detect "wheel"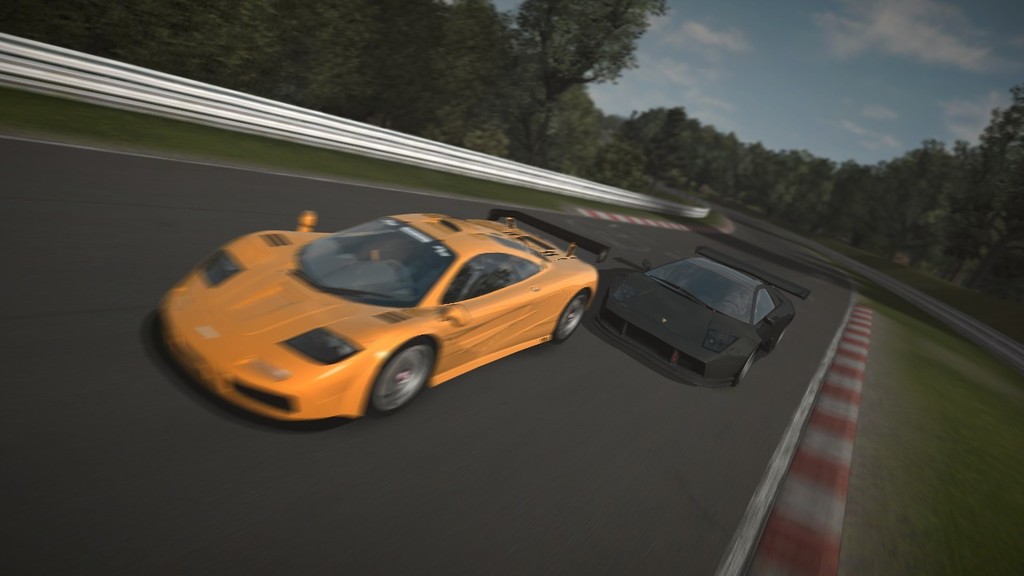
778, 328, 790, 346
